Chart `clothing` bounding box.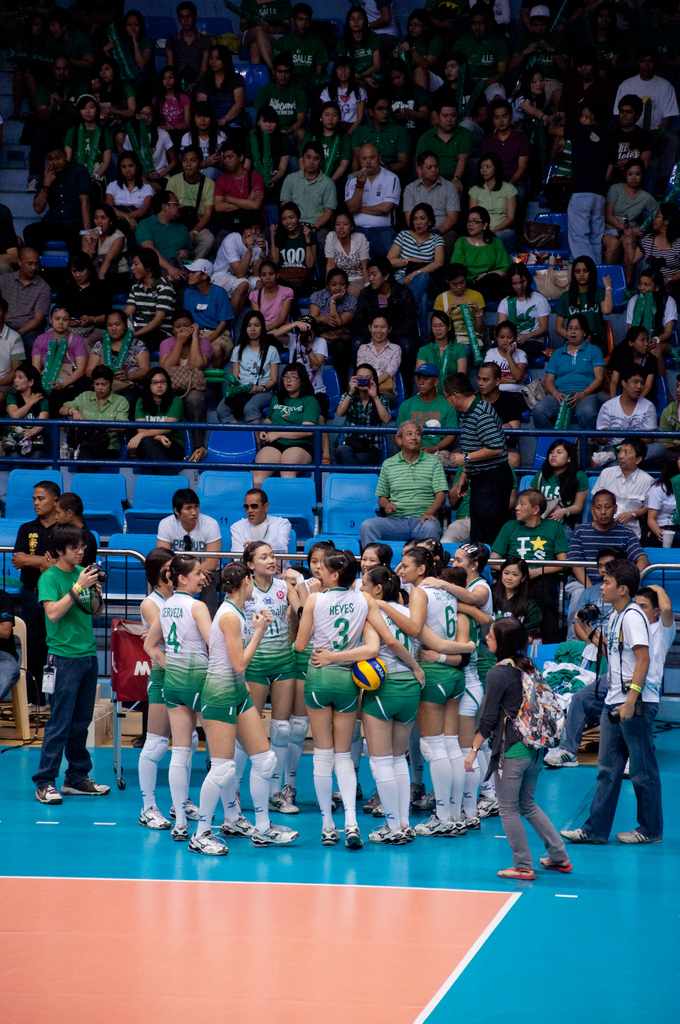
Charted: (390, 227, 444, 262).
